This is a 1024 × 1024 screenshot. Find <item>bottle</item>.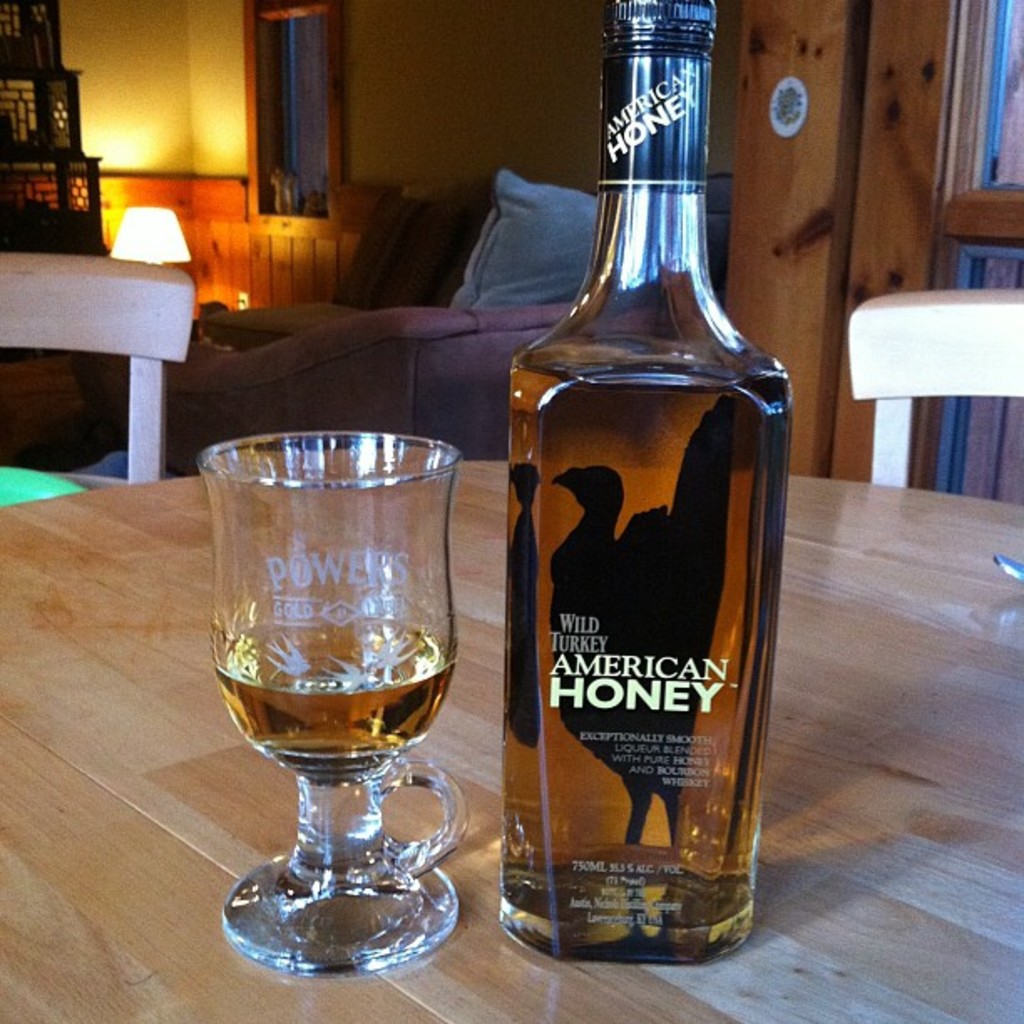
Bounding box: bbox=[502, 22, 768, 835].
